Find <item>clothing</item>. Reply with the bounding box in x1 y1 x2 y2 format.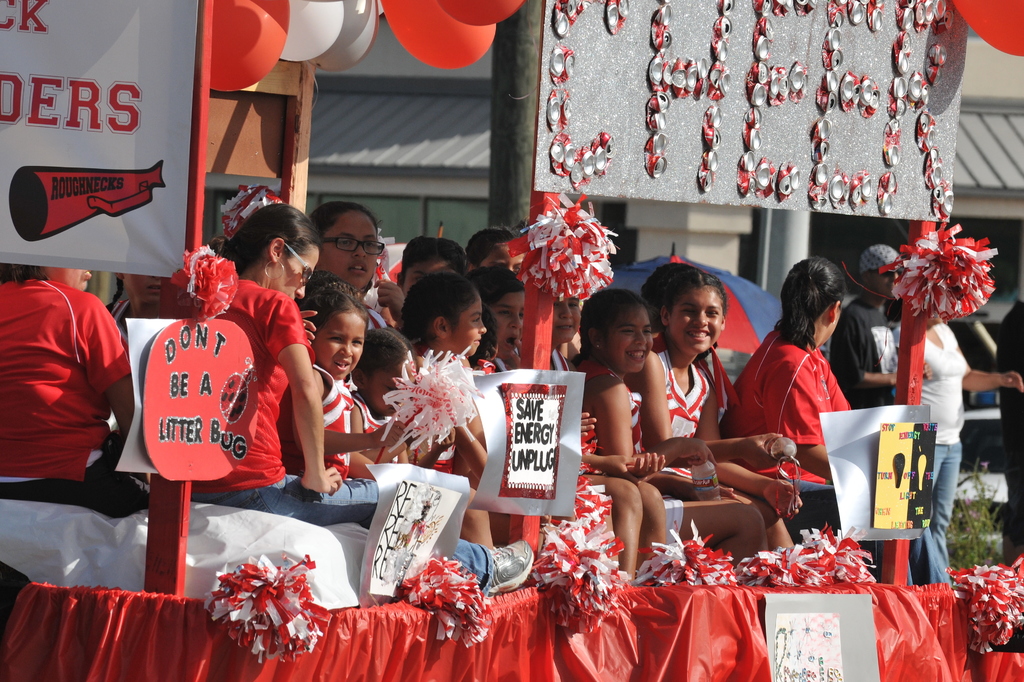
312 362 354 477.
